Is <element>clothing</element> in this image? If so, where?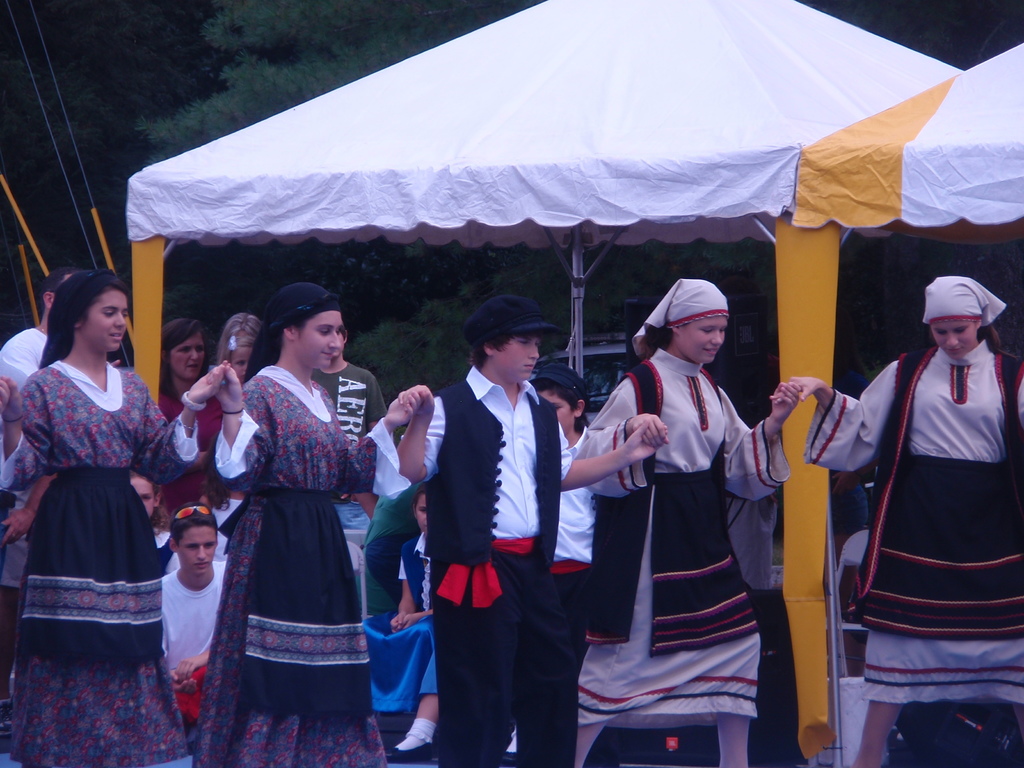
Yes, at (left=725, top=490, right=777, bottom=591).
